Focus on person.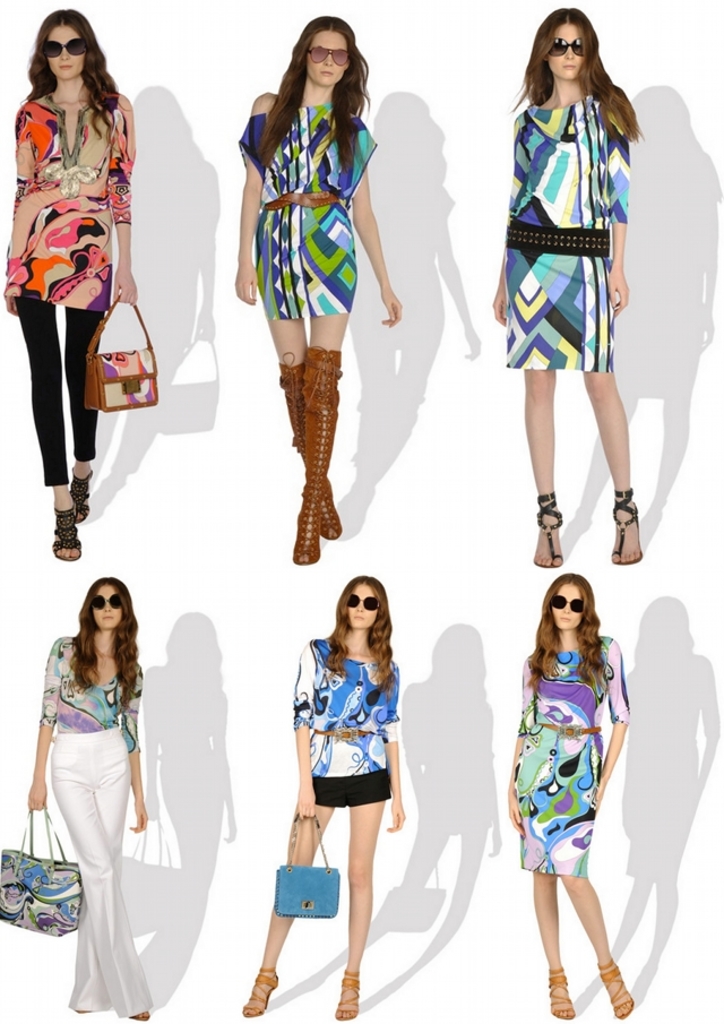
Focused at [502, 570, 634, 1007].
